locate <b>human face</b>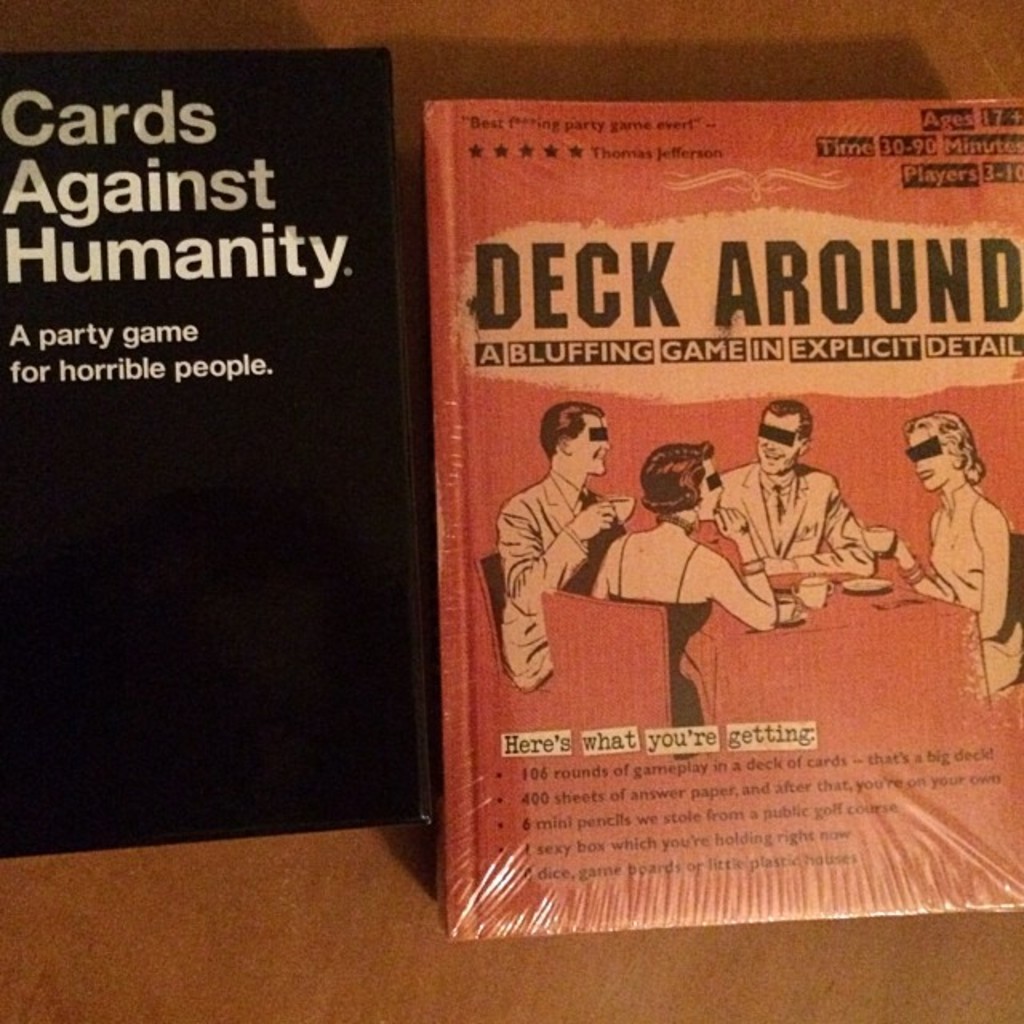
bbox=[573, 418, 610, 475]
